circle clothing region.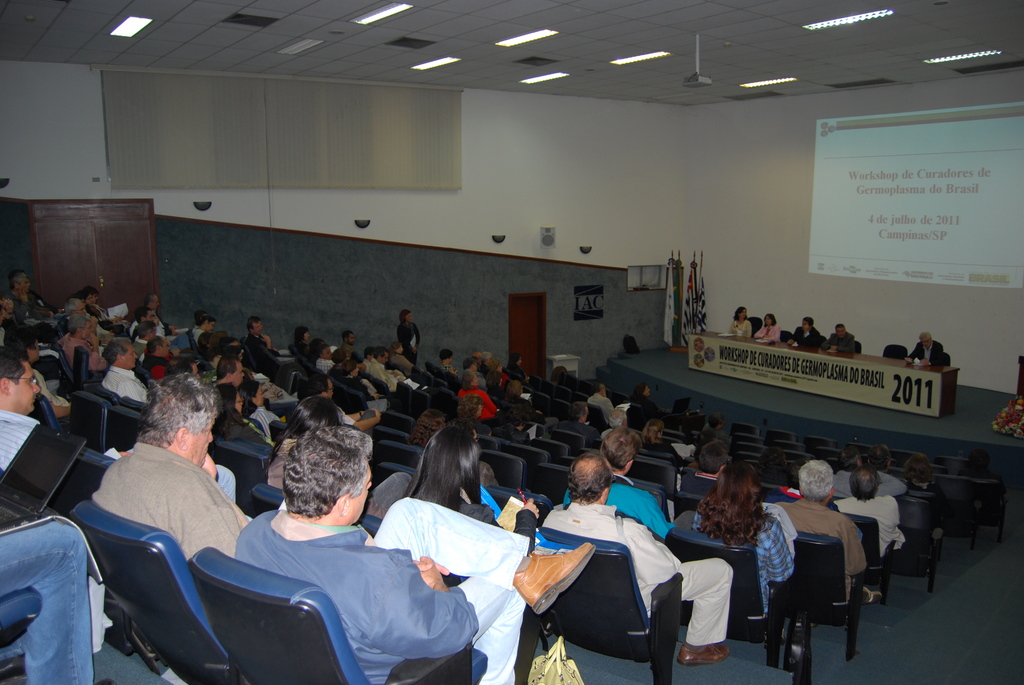
Region: detection(831, 466, 899, 514).
